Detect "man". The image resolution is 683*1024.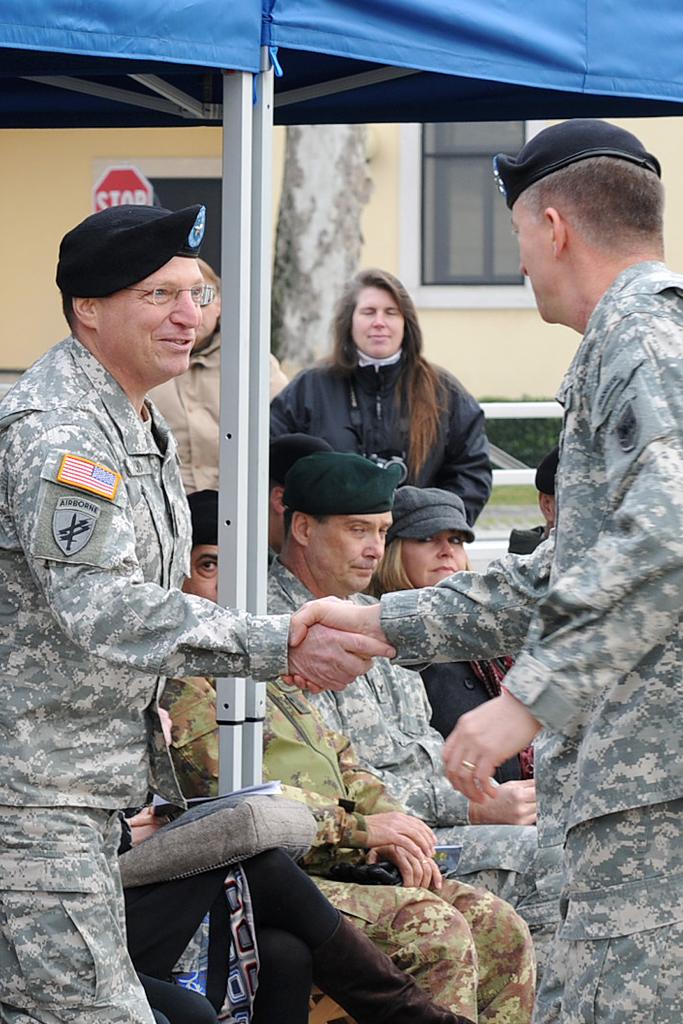
left=506, top=447, right=560, bottom=552.
